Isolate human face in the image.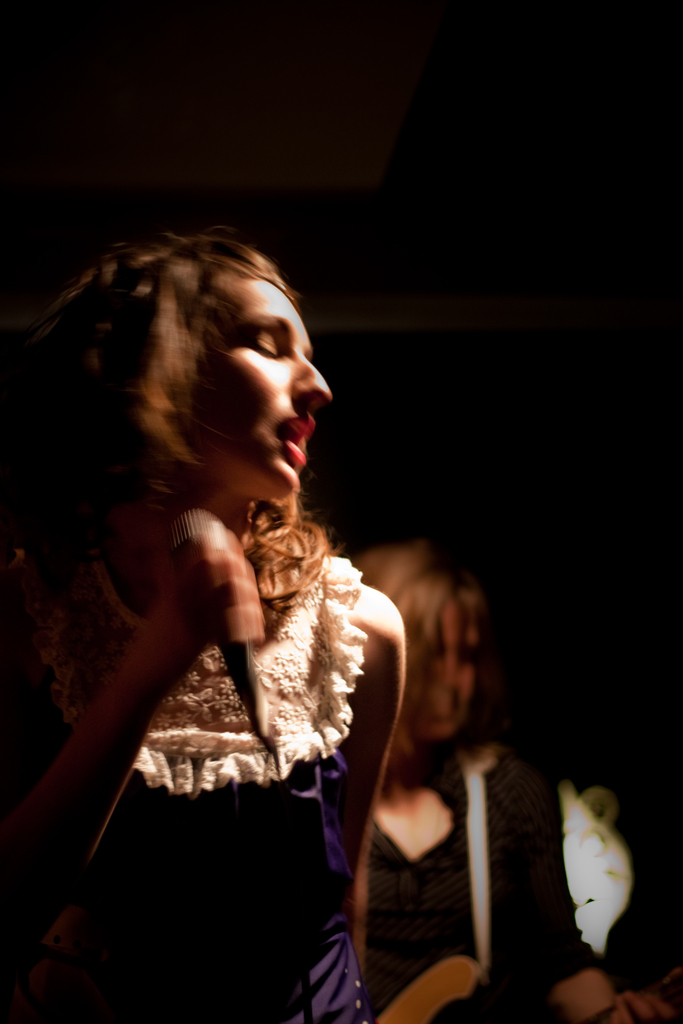
Isolated region: box=[436, 606, 477, 735].
